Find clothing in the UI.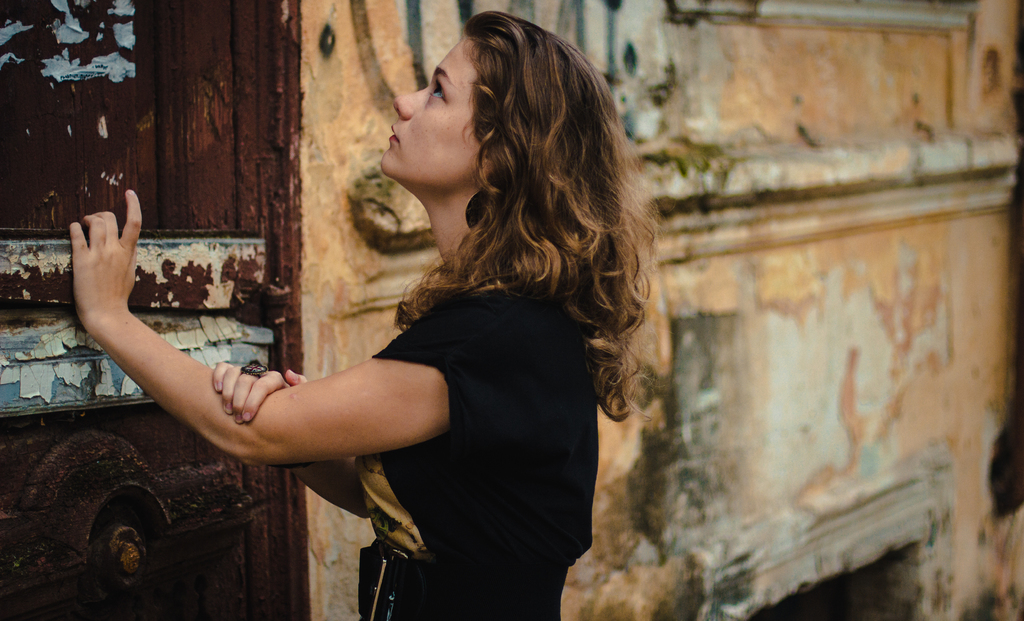
UI element at bbox(351, 277, 585, 620).
